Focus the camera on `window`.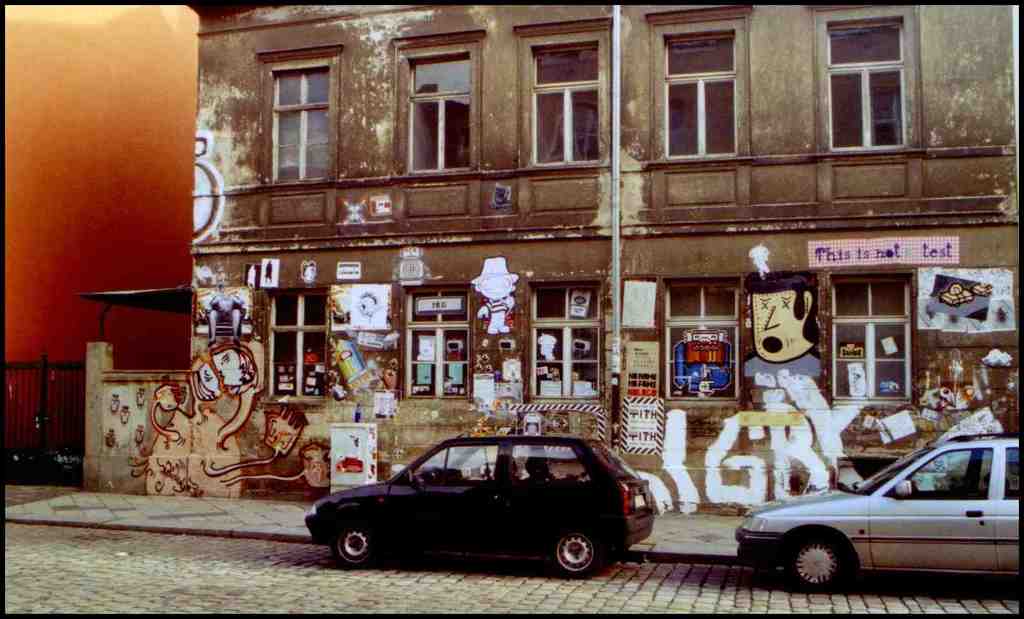
Focus region: crop(511, 28, 612, 161).
